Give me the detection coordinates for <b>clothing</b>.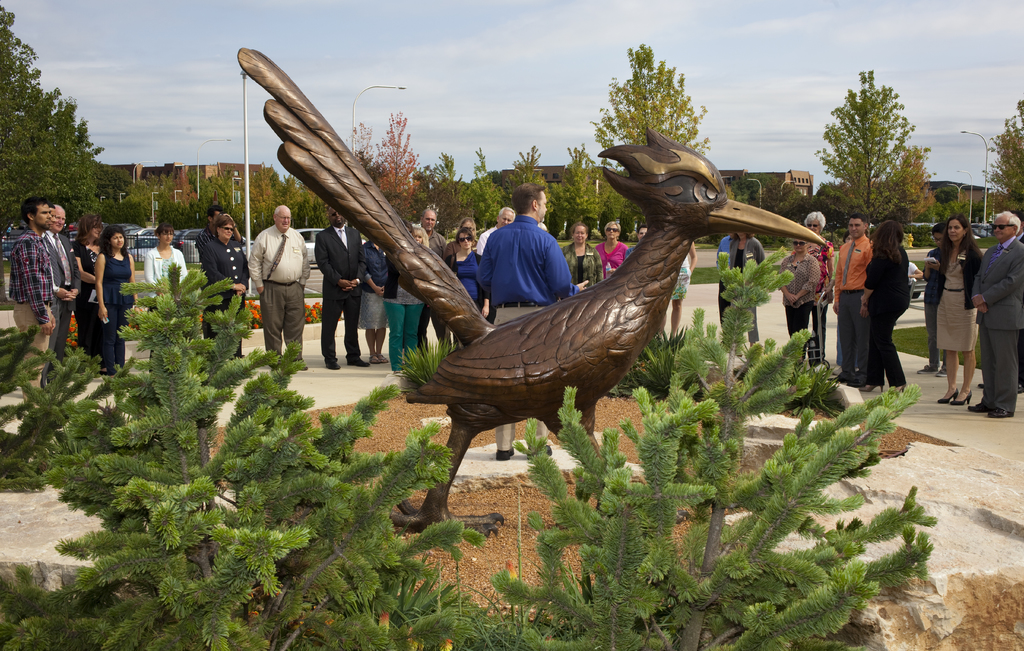
pyautogui.locateOnScreen(137, 240, 189, 319).
